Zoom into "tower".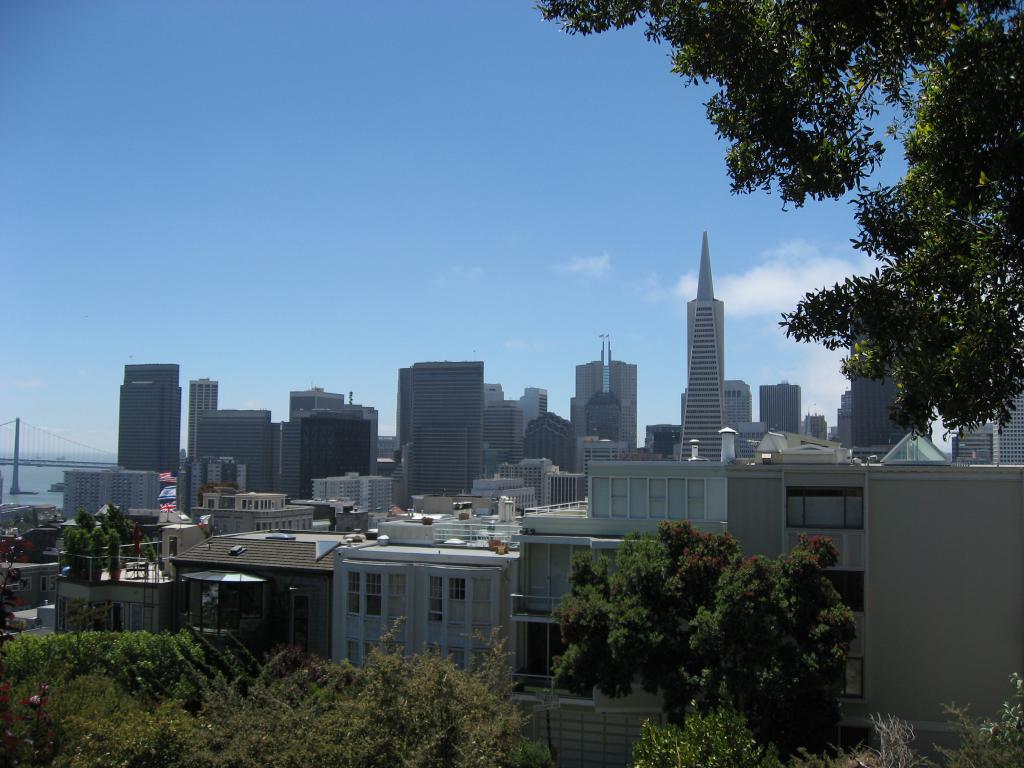
Zoom target: 396, 362, 480, 479.
